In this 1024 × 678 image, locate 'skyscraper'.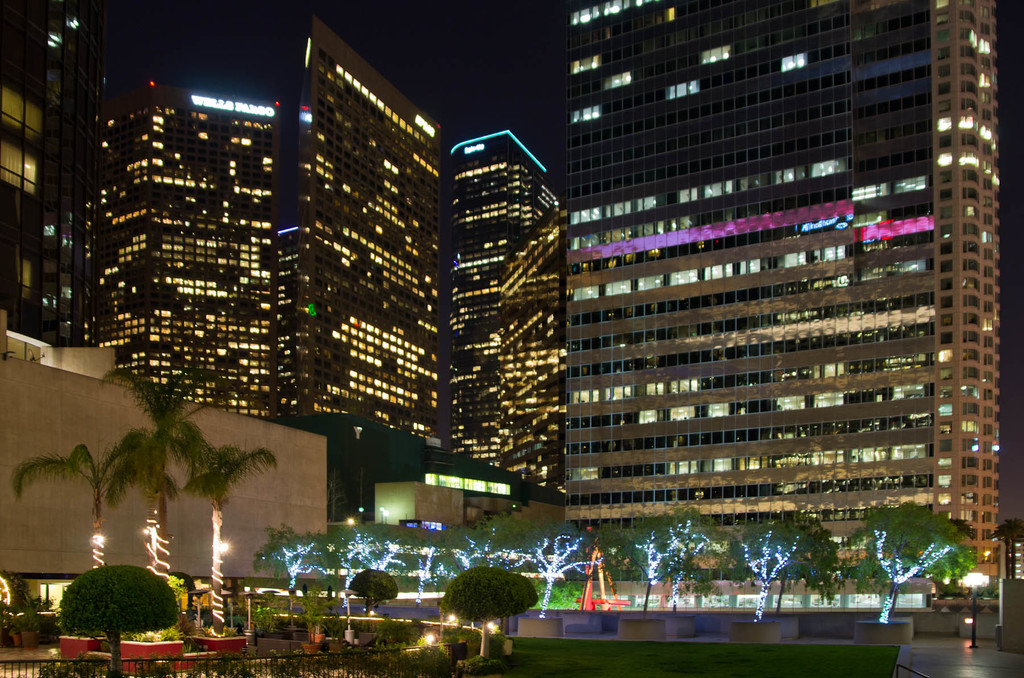
Bounding box: [86,74,287,422].
